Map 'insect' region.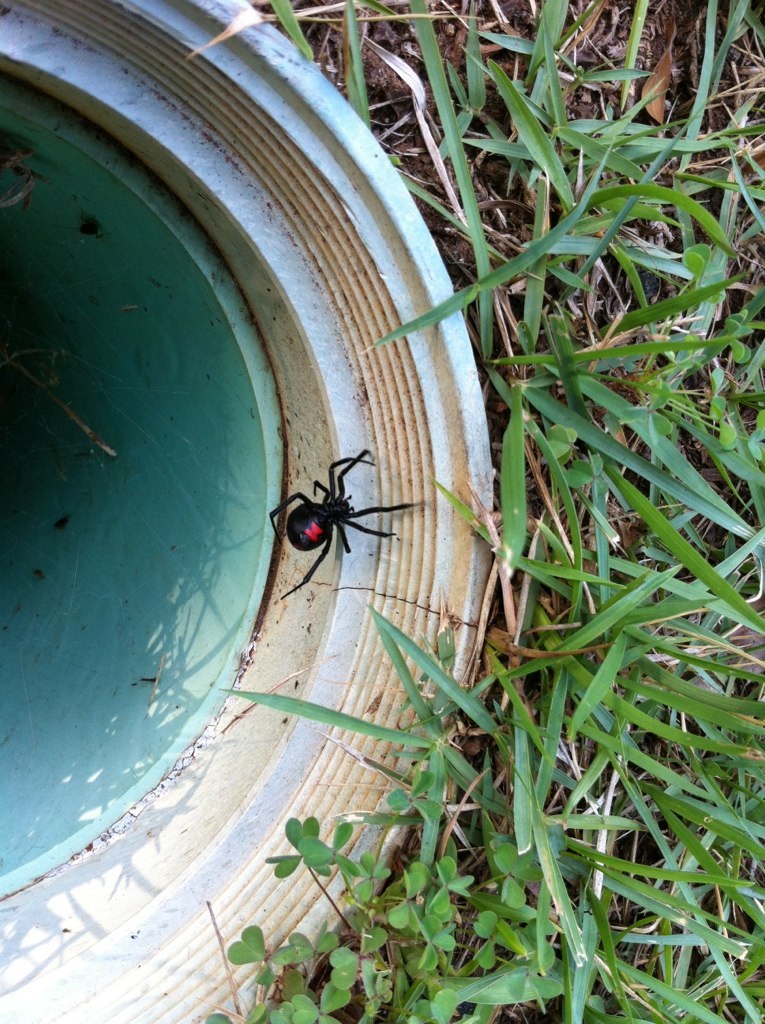
Mapped to 257, 443, 418, 606.
